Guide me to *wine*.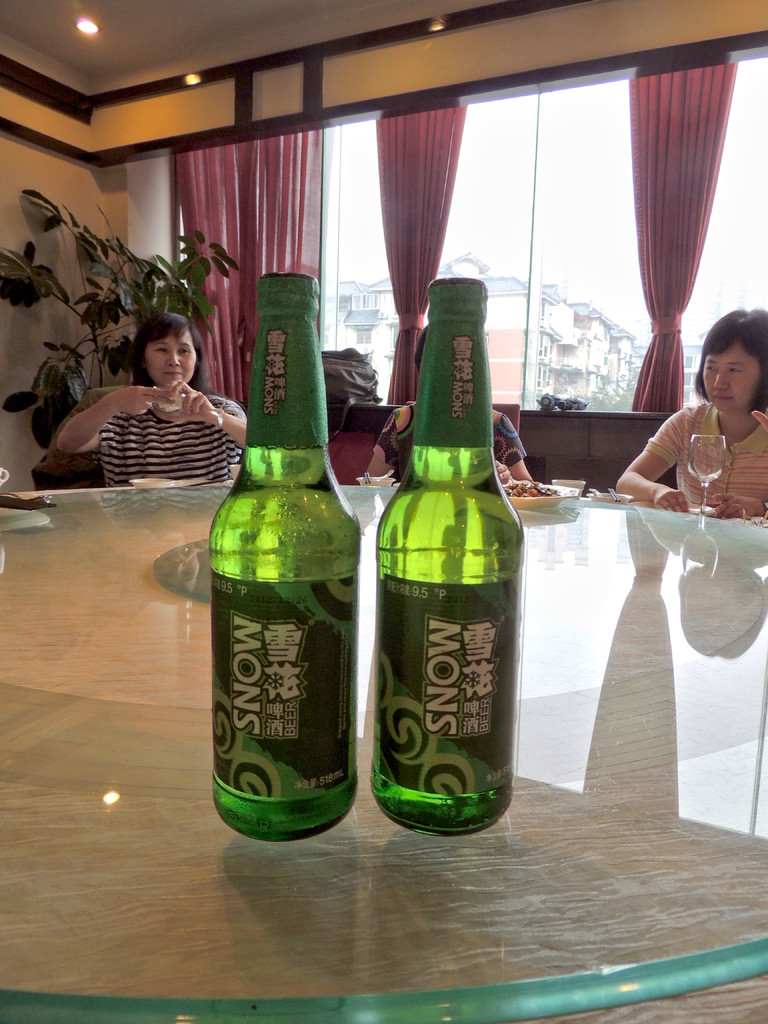
Guidance: box(366, 270, 522, 838).
